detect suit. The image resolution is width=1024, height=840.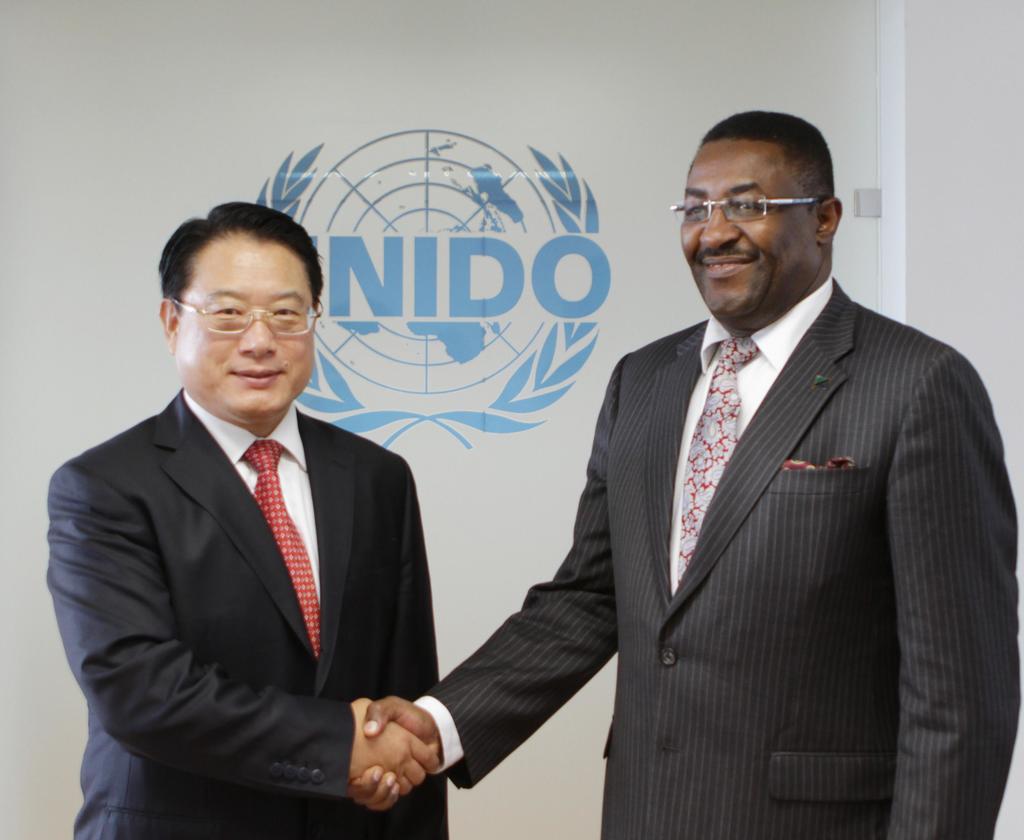
BBox(456, 167, 1000, 823).
